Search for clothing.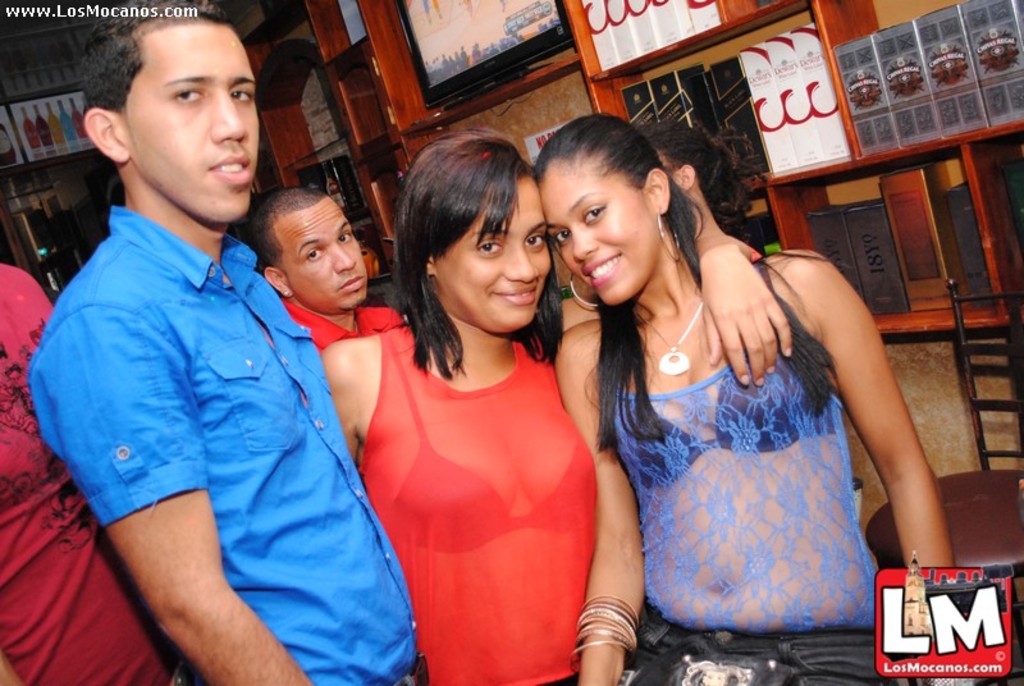
Found at l=27, t=198, r=425, b=685.
